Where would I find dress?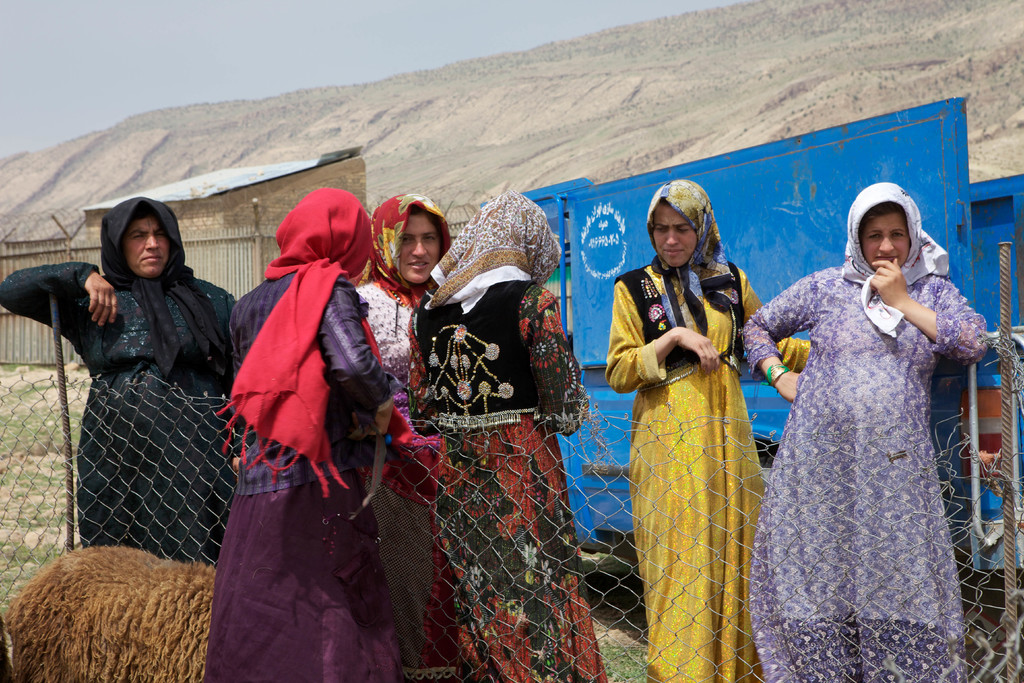
At Rect(360, 282, 429, 682).
